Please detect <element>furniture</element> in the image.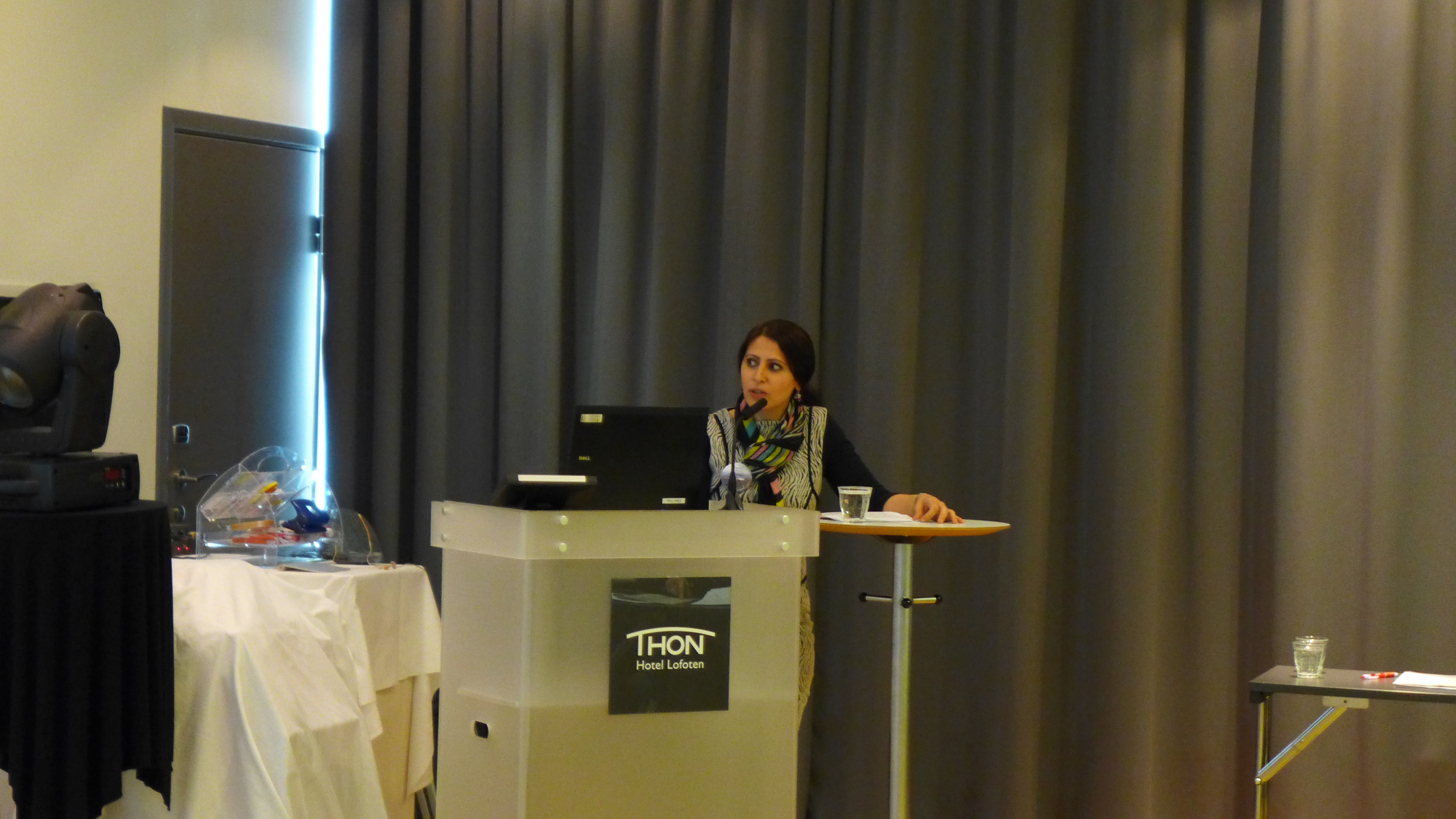
(x1=459, y1=245, x2=534, y2=301).
